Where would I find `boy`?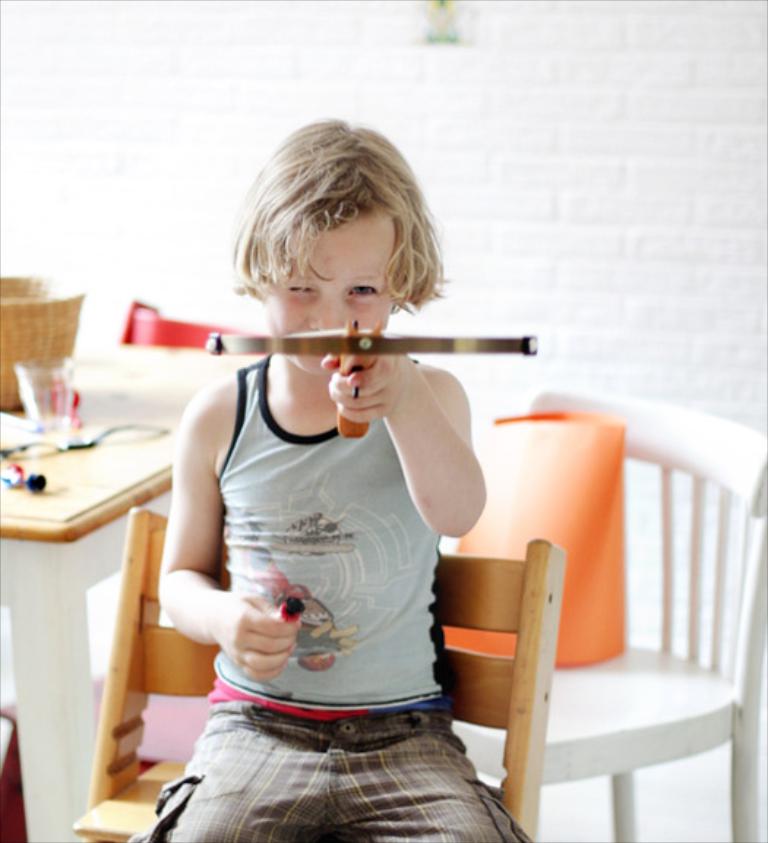
At 145,117,534,842.
